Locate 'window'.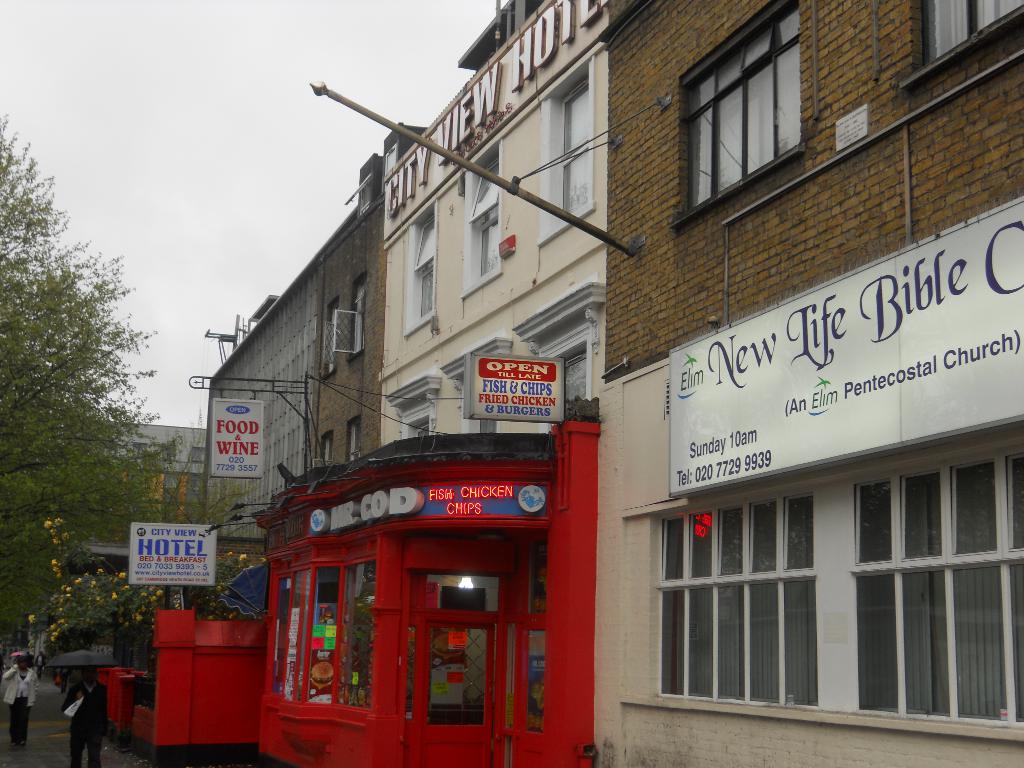
Bounding box: crop(696, 23, 830, 209).
